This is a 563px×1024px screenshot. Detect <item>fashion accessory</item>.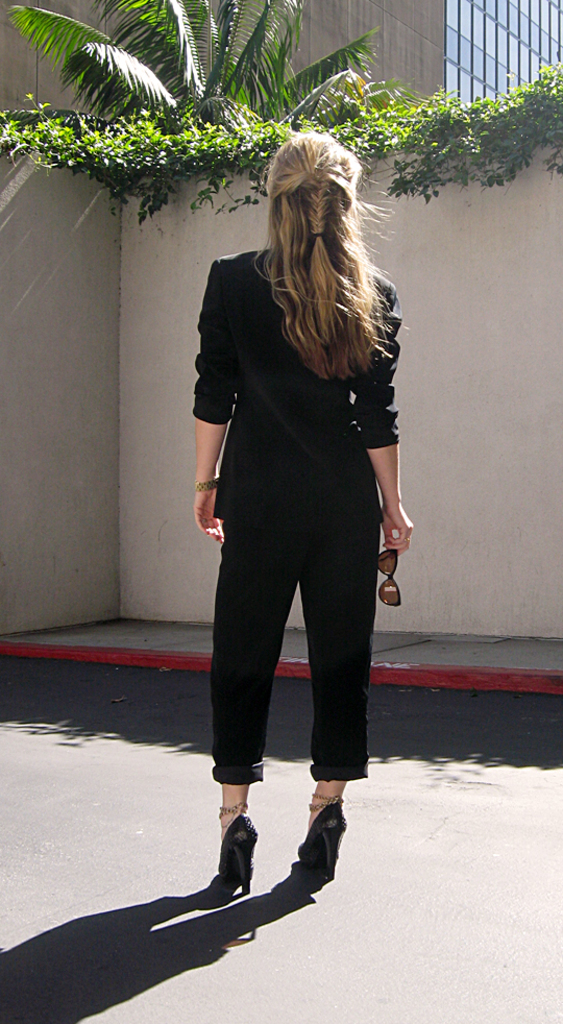
crop(219, 802, 247, 824).
